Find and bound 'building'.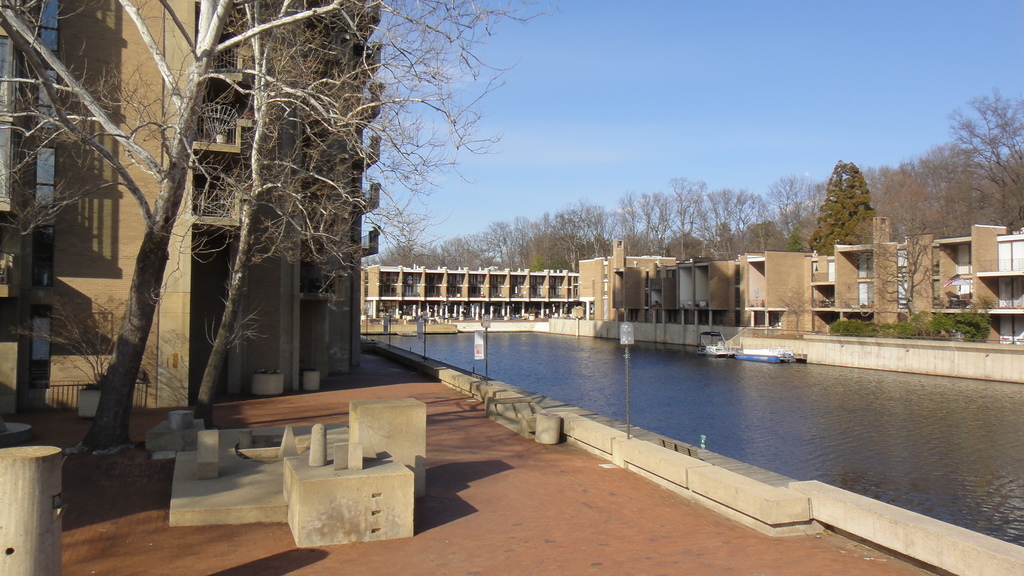
Bound: crop(0, 0, 388, 404).
